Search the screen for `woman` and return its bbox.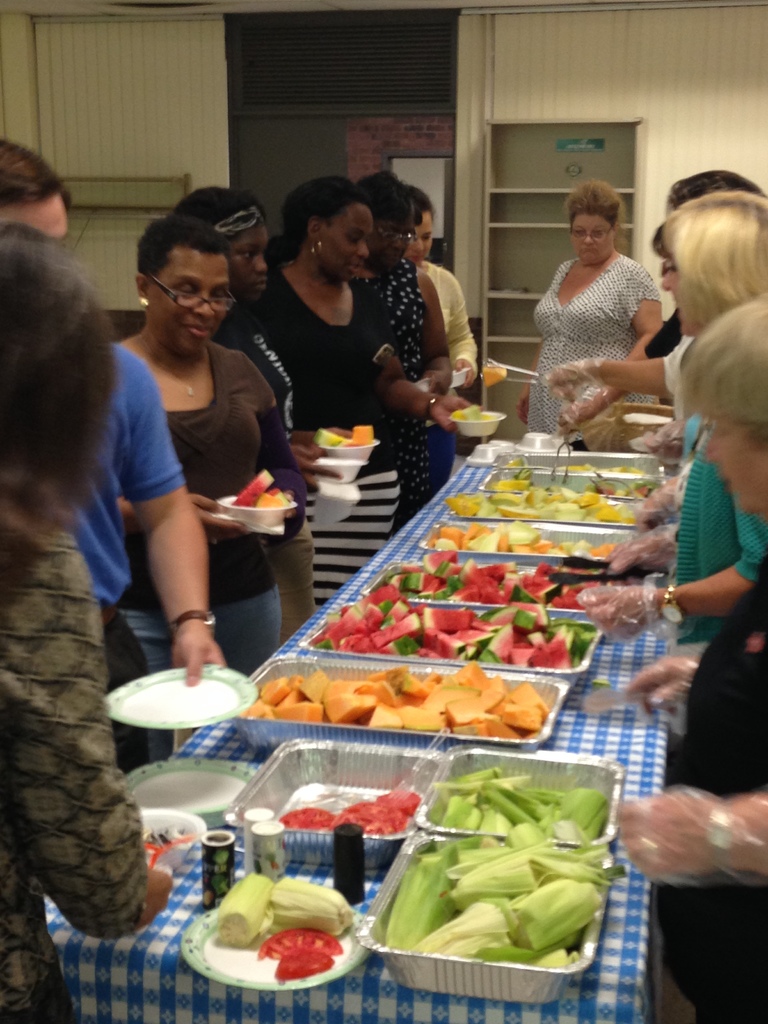
Found: [172,184,341,630].
